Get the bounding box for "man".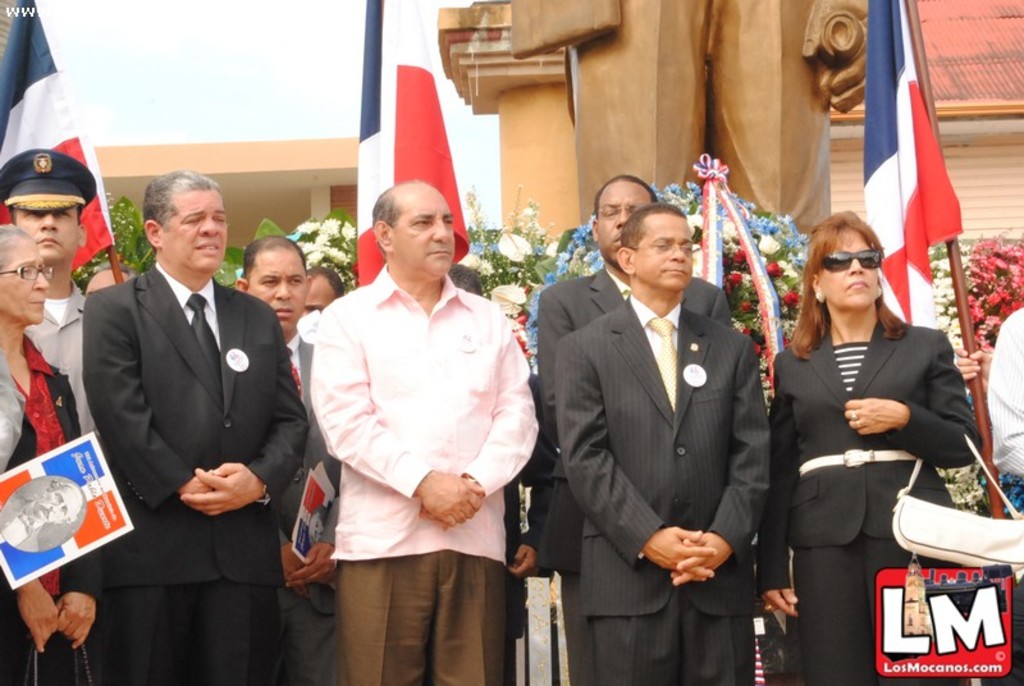
<bbox>556, 198, 774, 685</bbox>.
